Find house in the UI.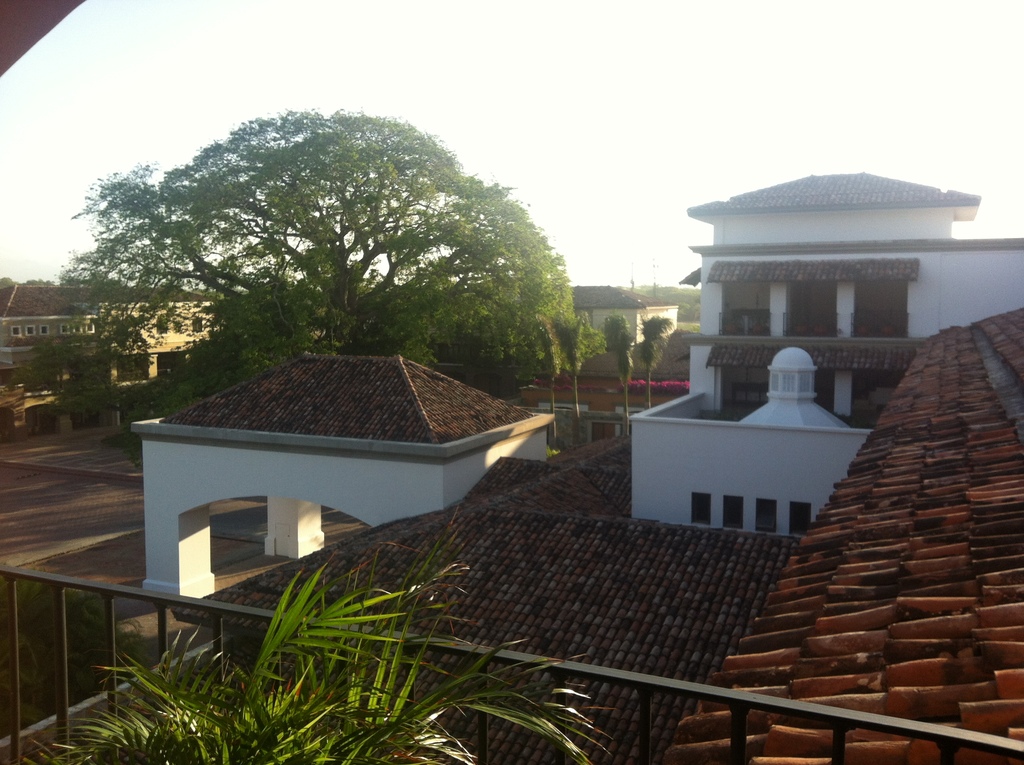
UI element at box=[628, 175, 1023, 541].
